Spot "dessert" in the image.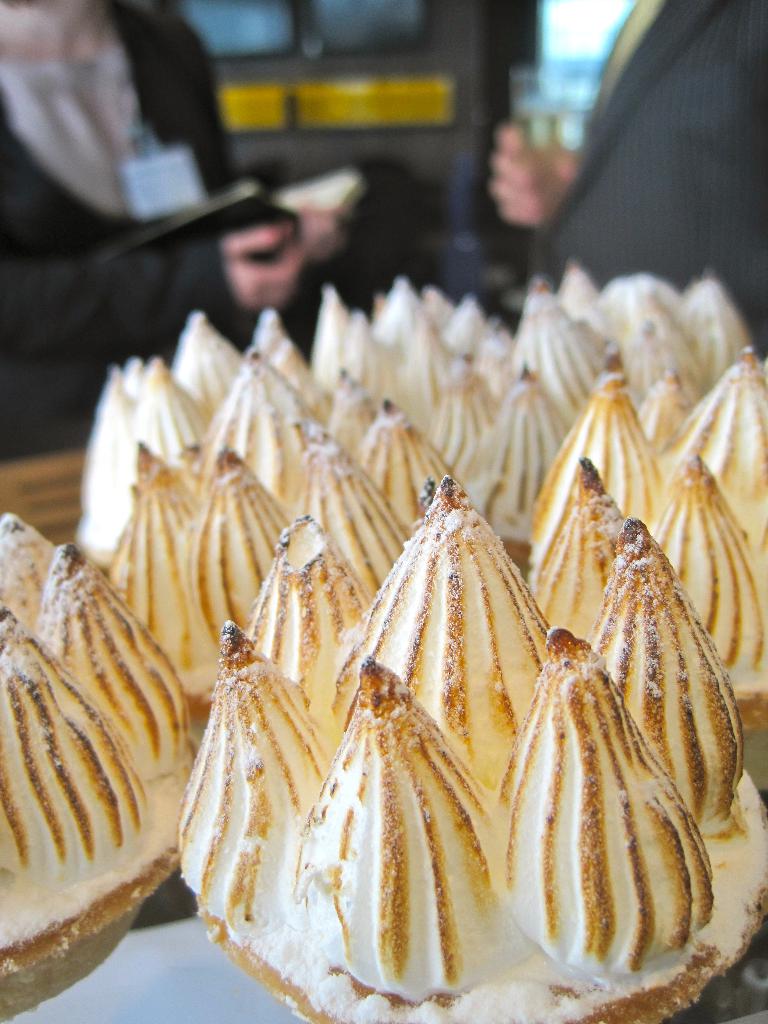
"dessert" found at (left=179, top=629, right=342, bottom=908).
